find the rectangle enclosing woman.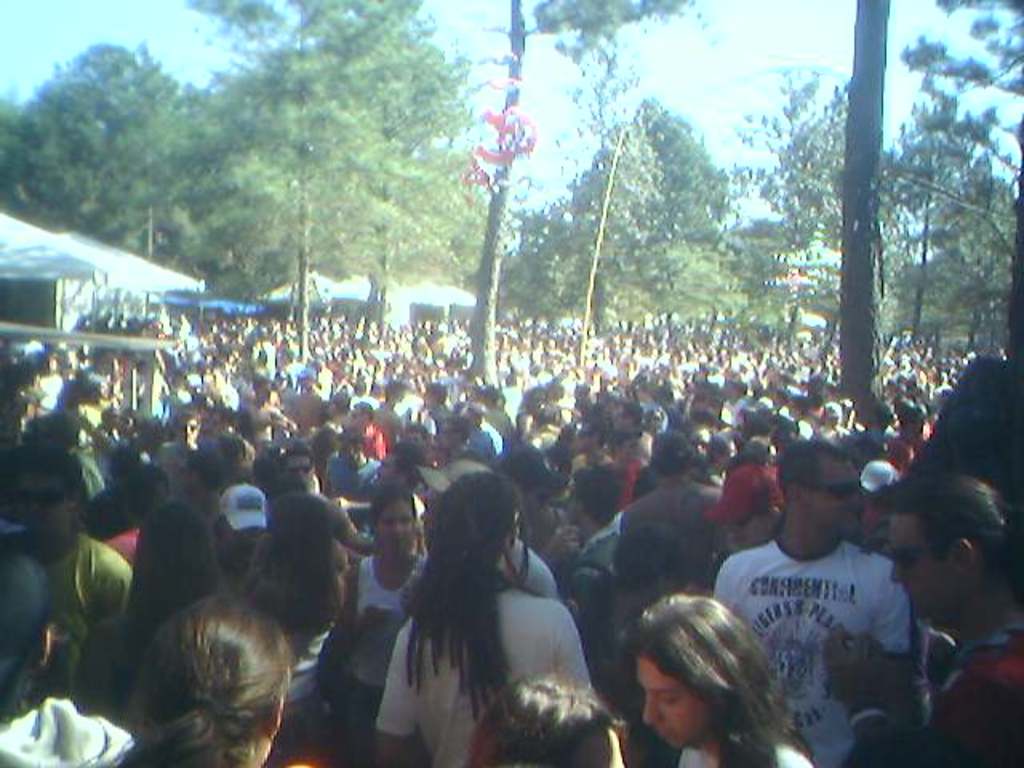
(x1=360, y1=464, x2=622, y2=752).
